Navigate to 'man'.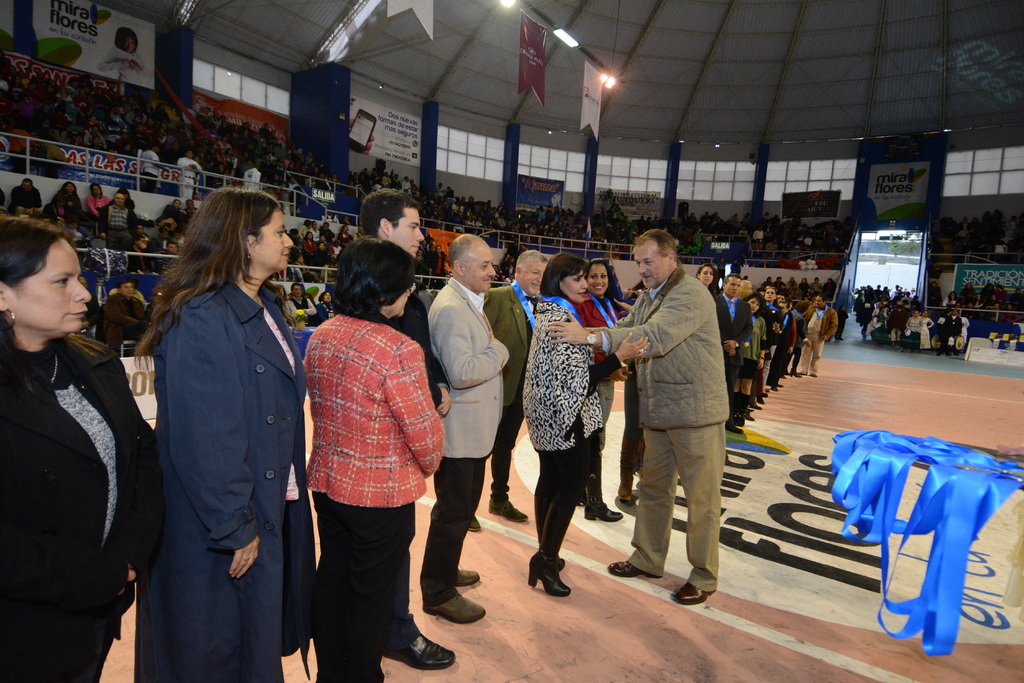
Navigation target: box=[728, 278, 751, 426].
